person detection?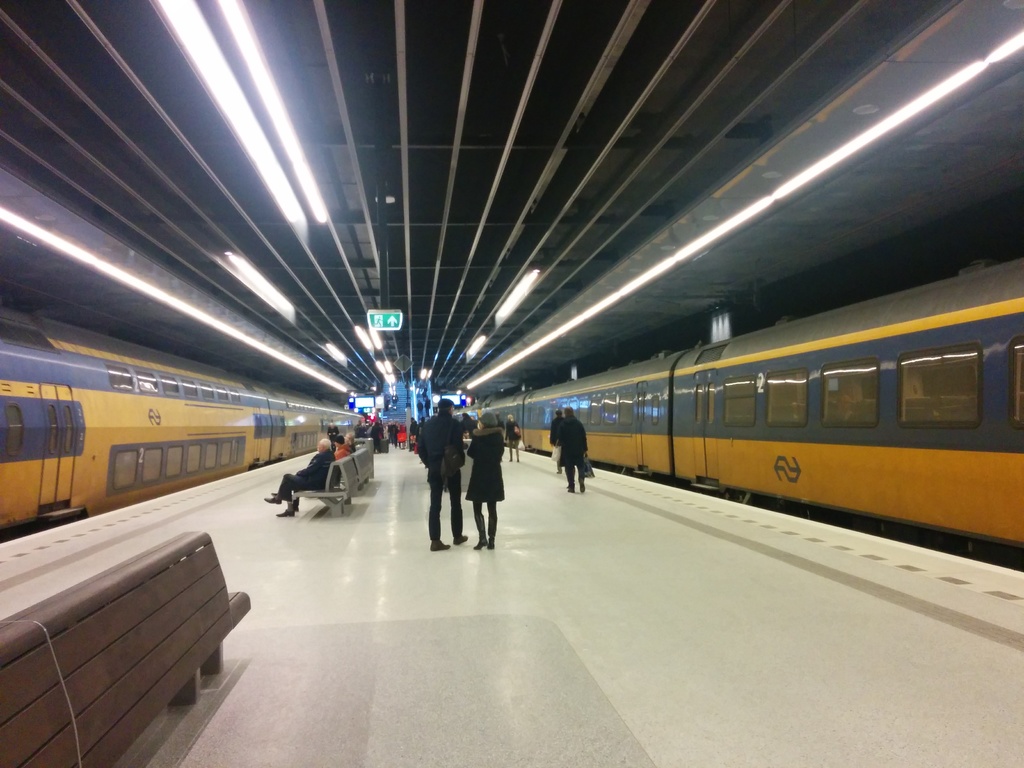
x1=463 y1=410 x2=506 y2=554
